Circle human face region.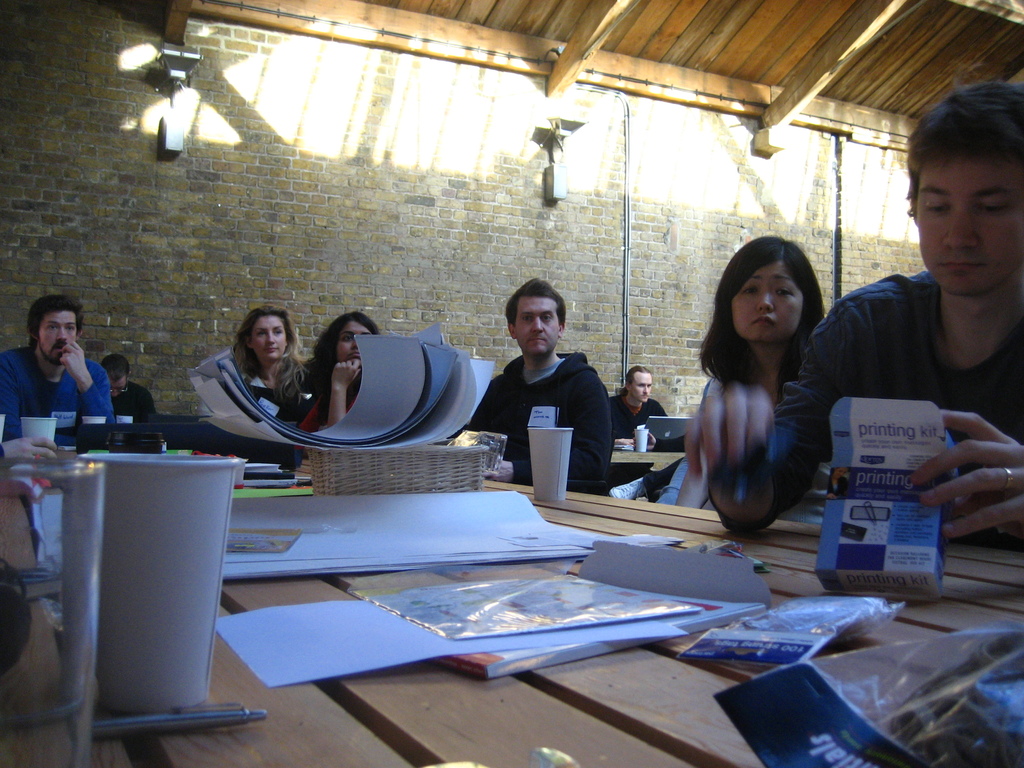
Region: bbox=(250, 315, 291, 365).
